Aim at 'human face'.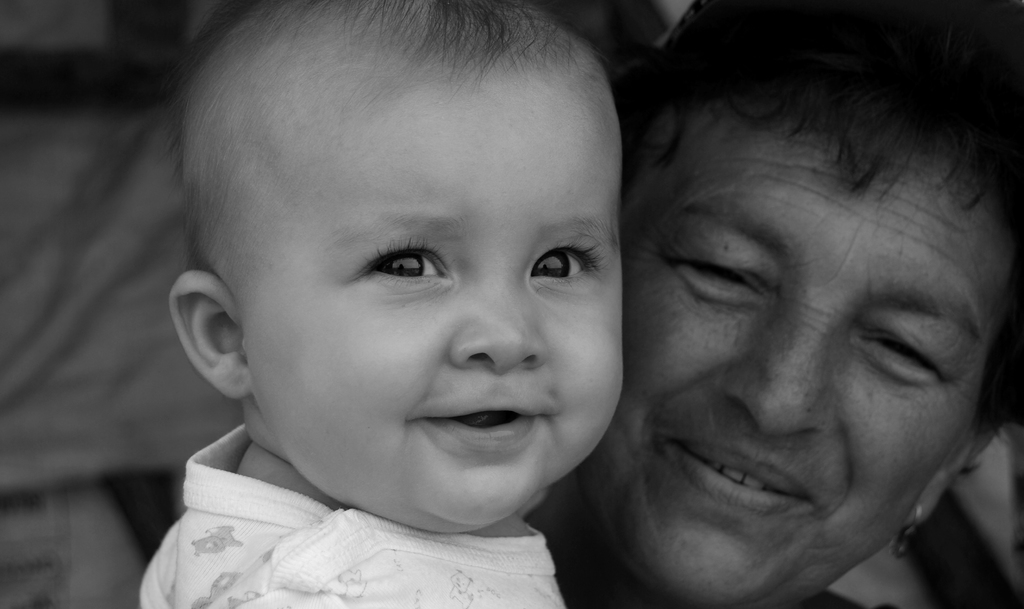
Aimed at <region>243, 74, 627, 528</region>.
